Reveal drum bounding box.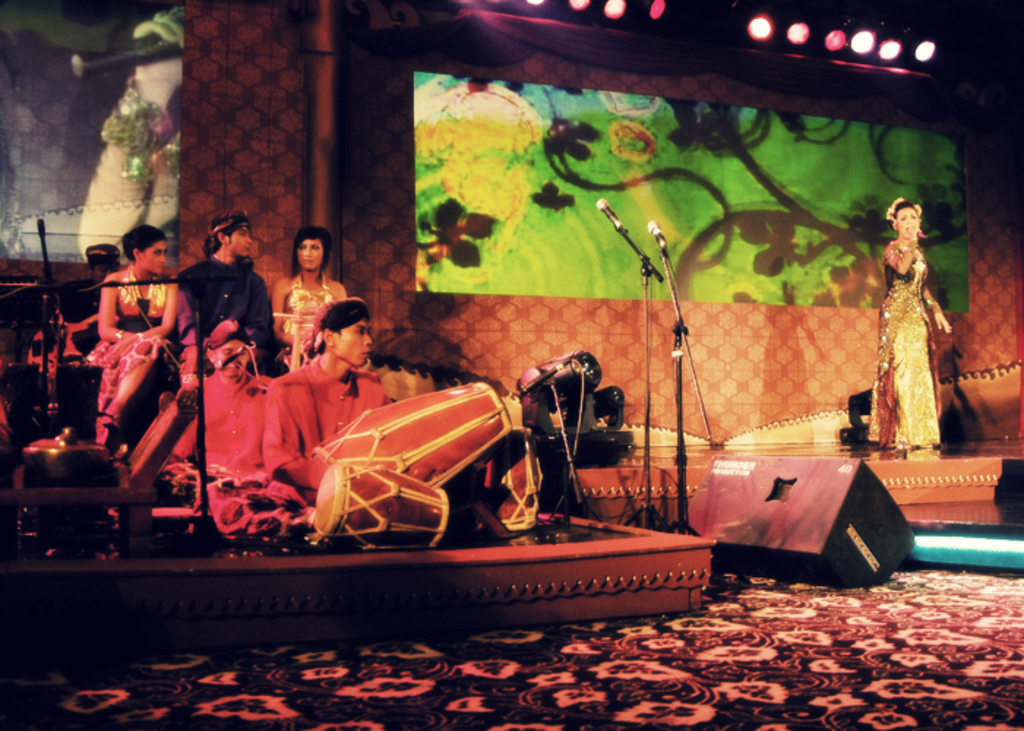
Revealed: x1=313 y1=462 x2=452 y2=544.
